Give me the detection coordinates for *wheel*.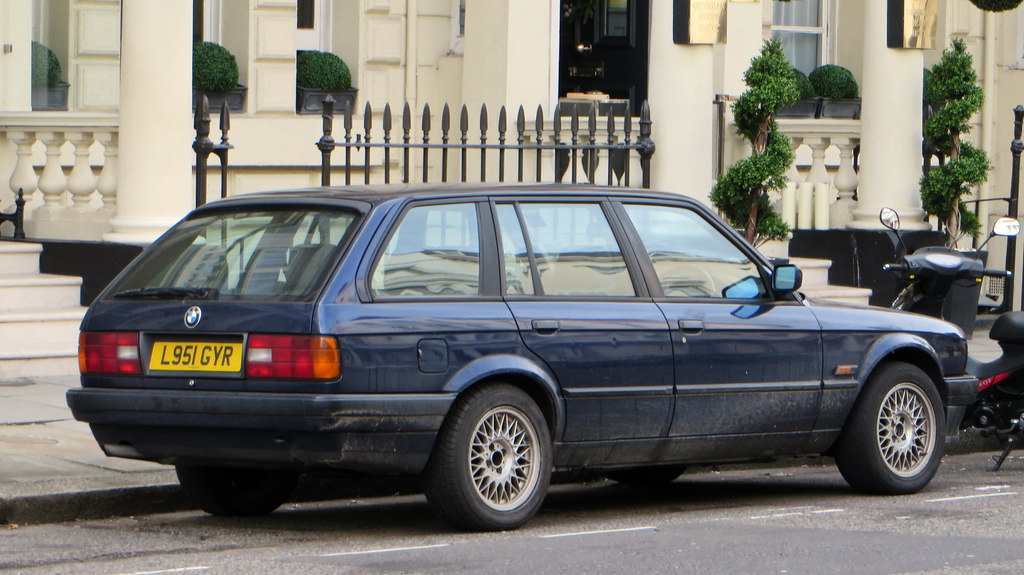
BBox(173, 459, 285, 523).
